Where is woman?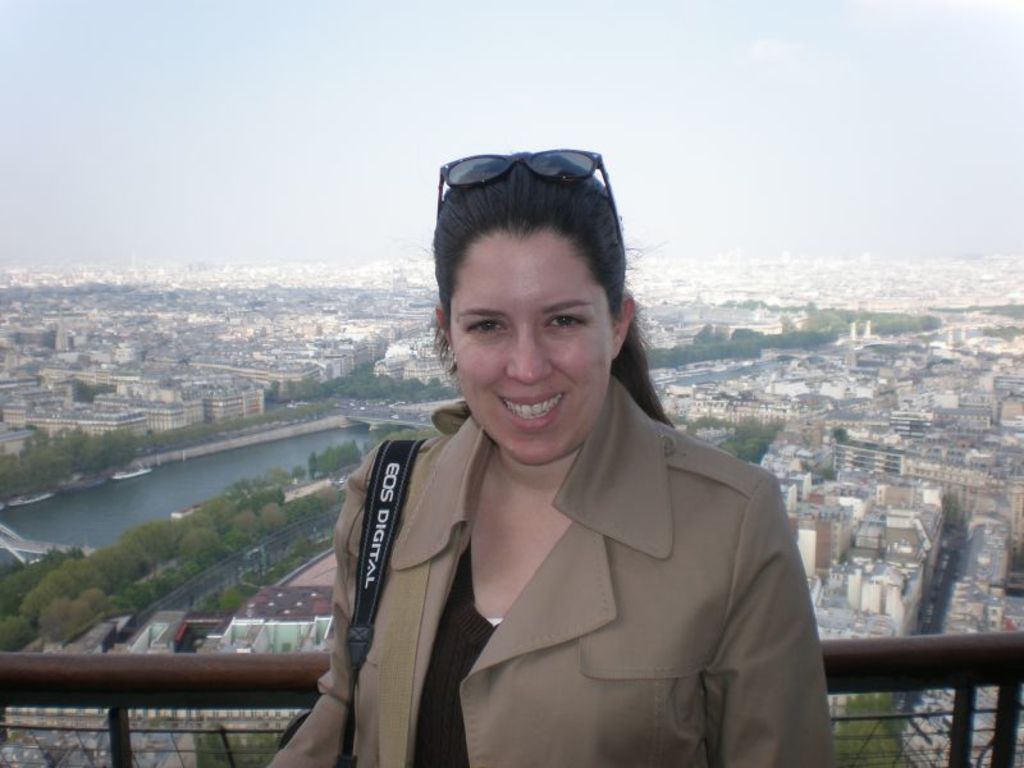
(186,209,886,767).
